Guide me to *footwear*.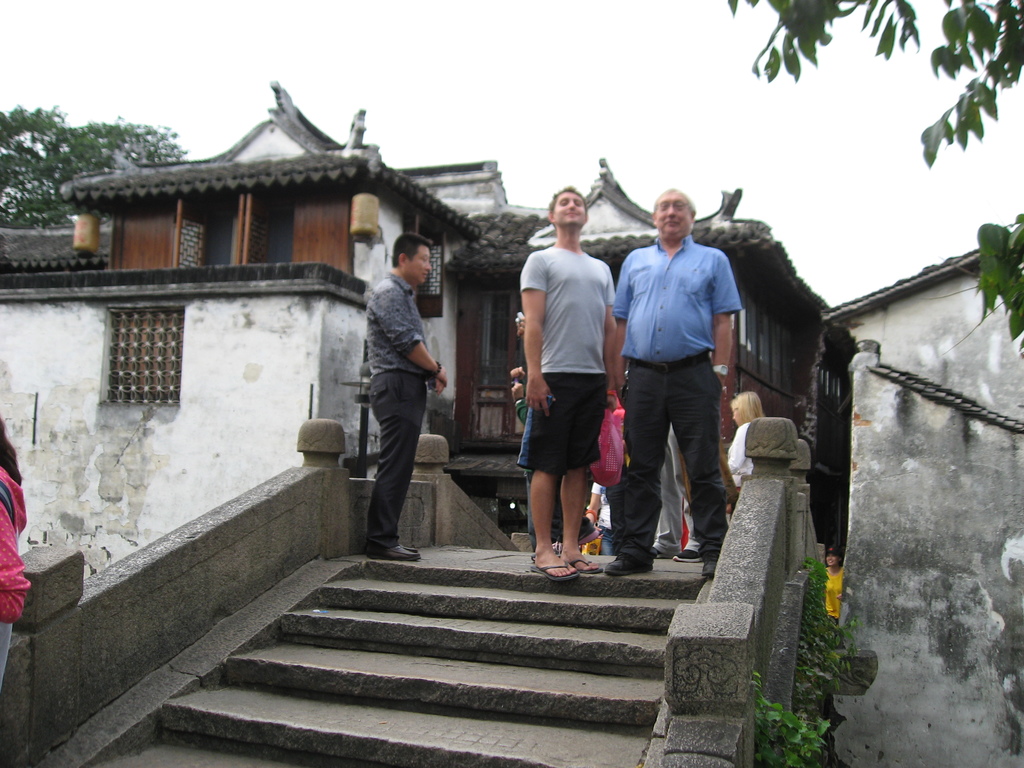
Guidance: select_region(673, 549, 700, 563).
